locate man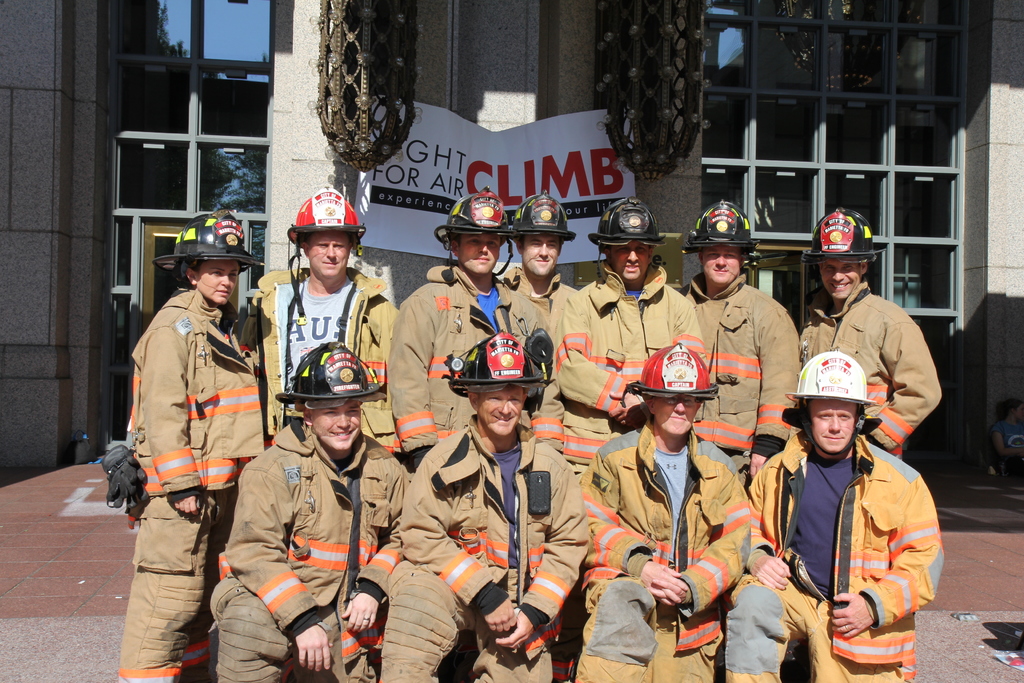
bbox=[754, 322, 951, 670]
